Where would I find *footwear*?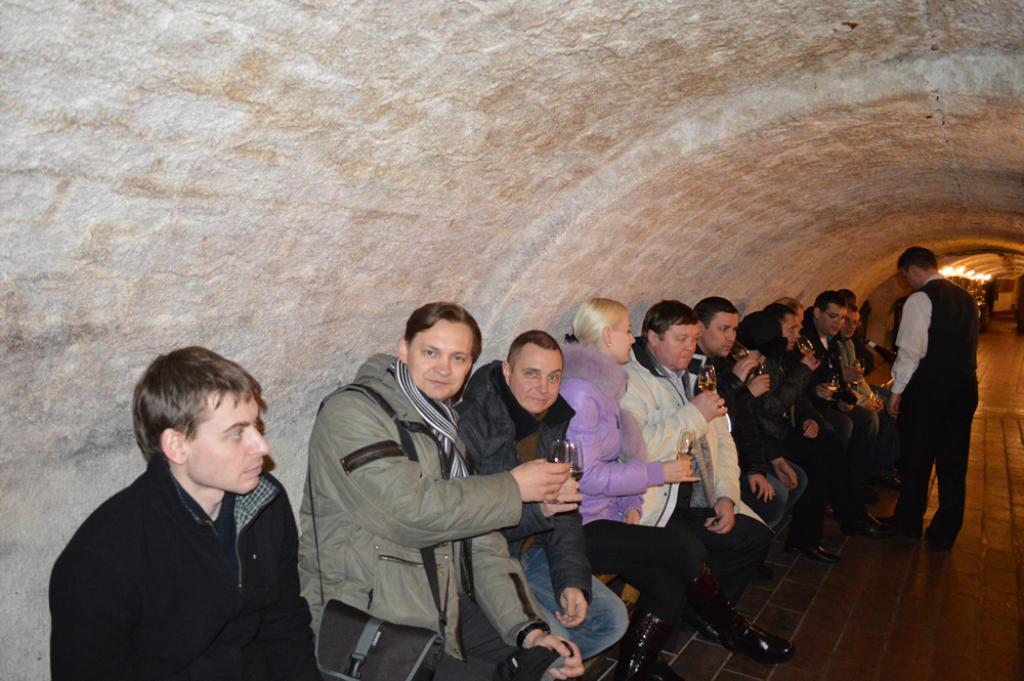
At Rect(837, 510, 880, 536).
